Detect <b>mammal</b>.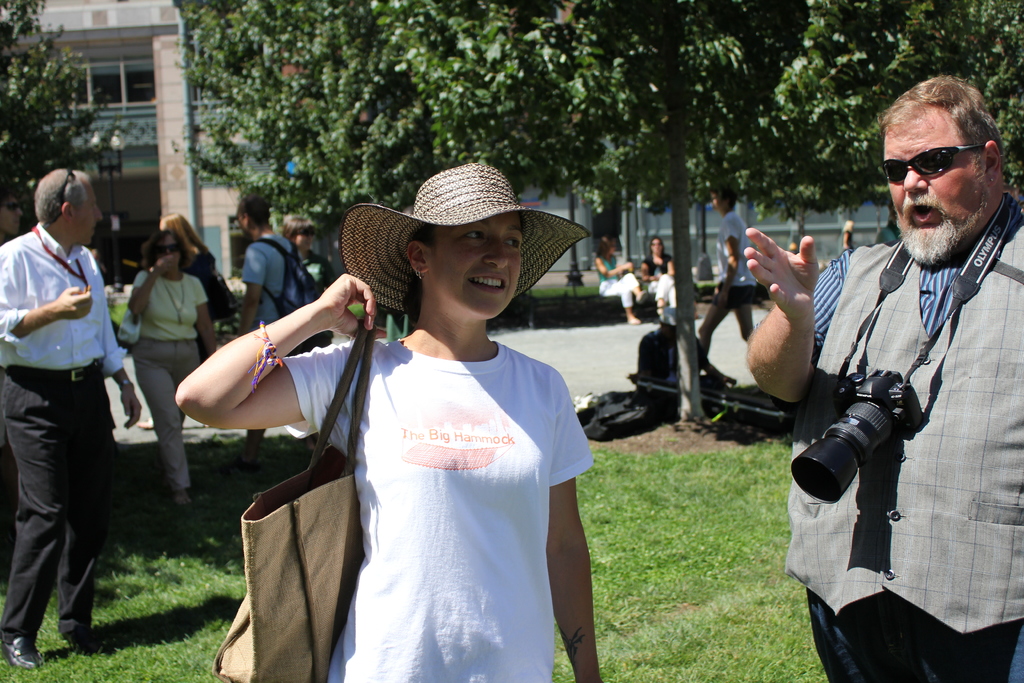
Detected at bbox=[231, 194, 308, 472].
